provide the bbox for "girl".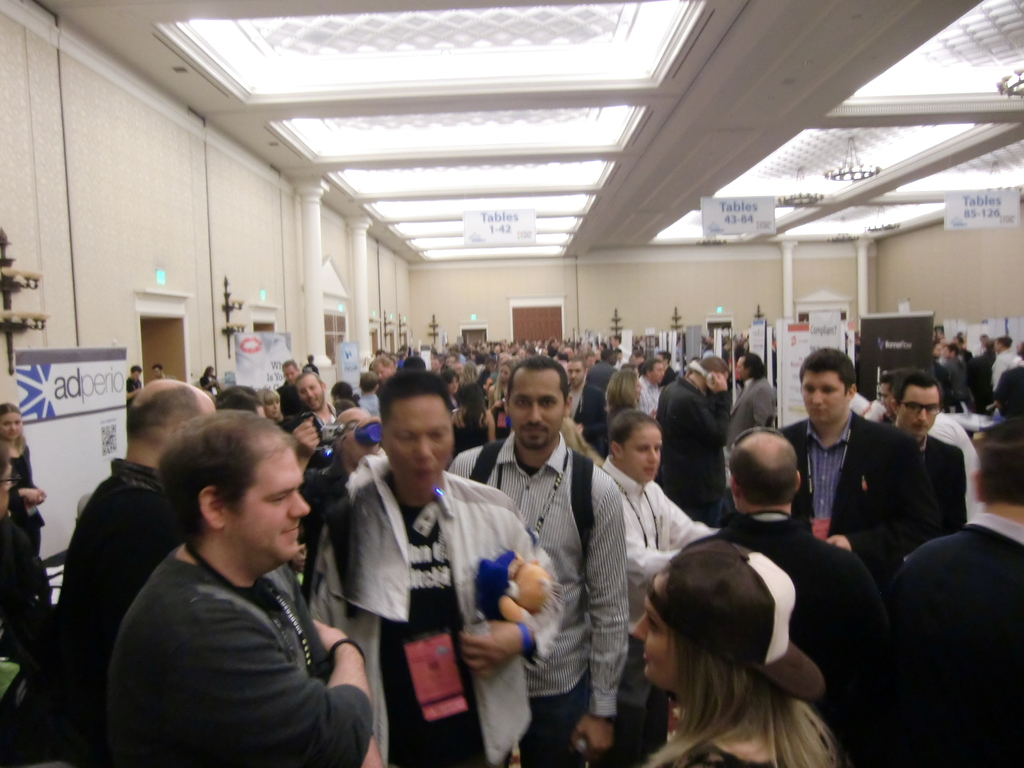
locate(0, 399, 53, 609).
